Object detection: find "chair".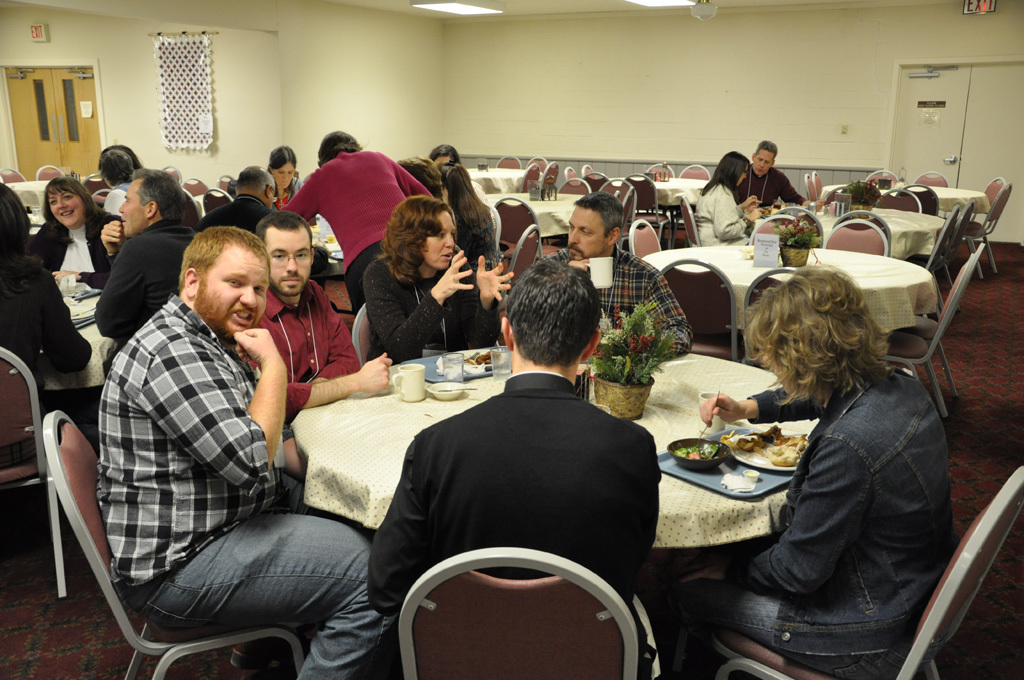
{"x1": 660, "y1": 258, "x2": 743, "y2": 360}.
